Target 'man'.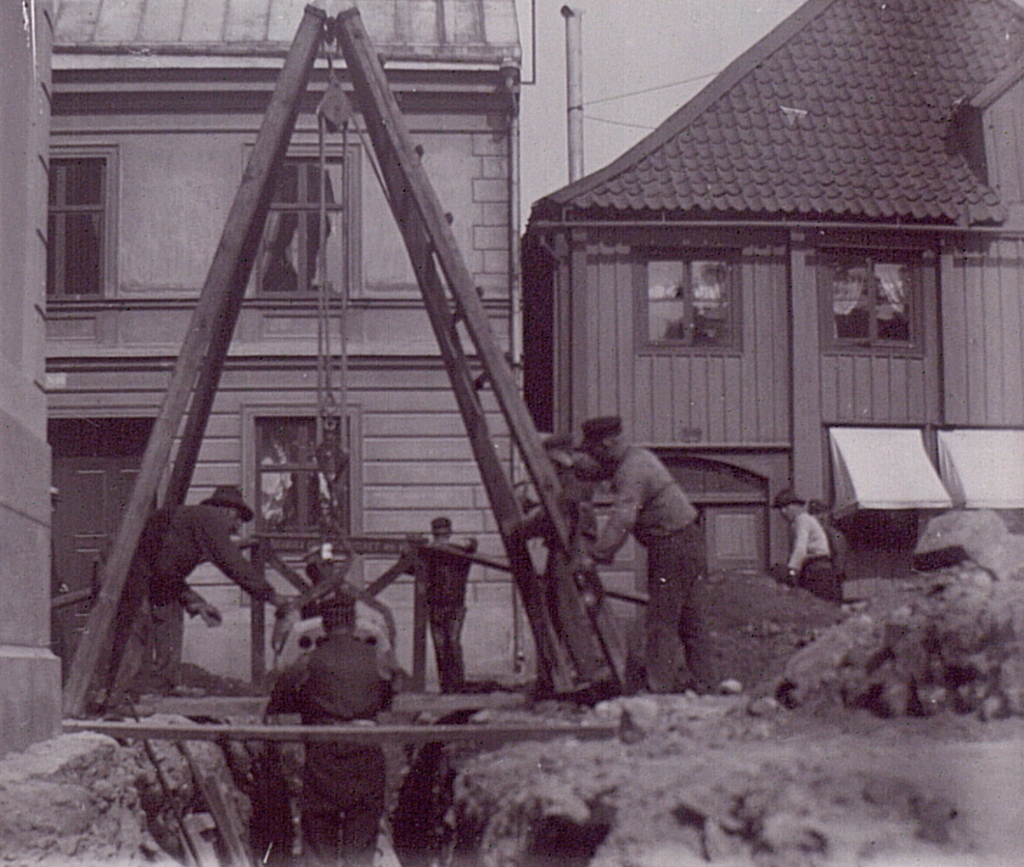
Target region: BBox(398, 520, 480, 694).
